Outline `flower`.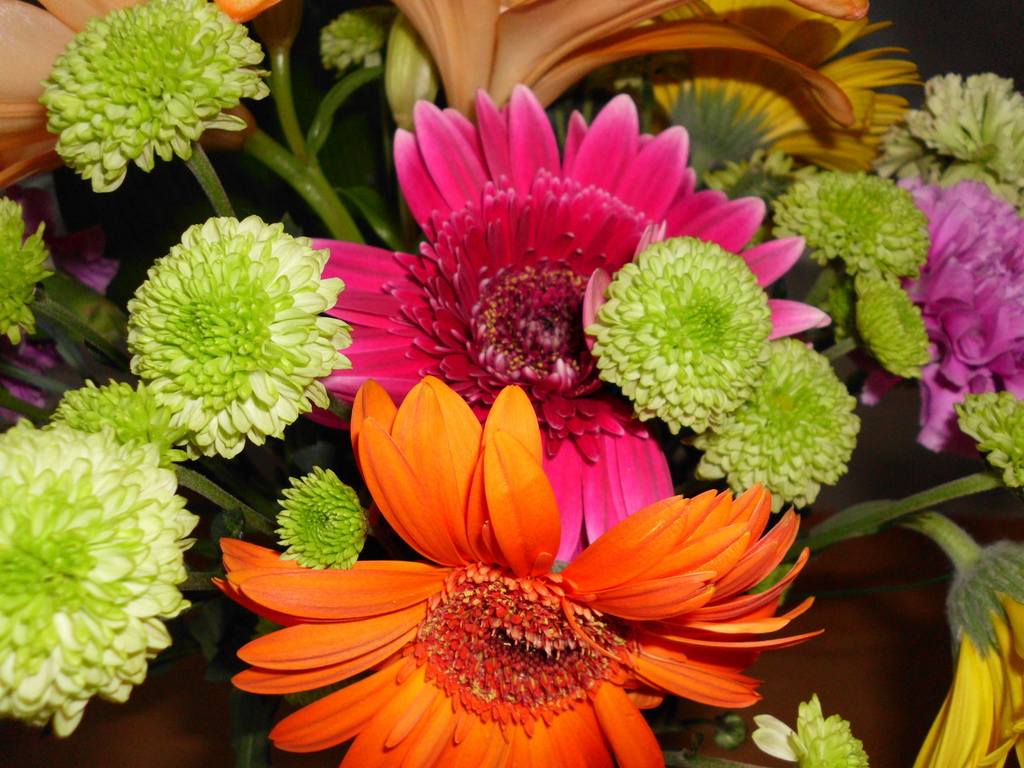
Outline: [209,369,826,767].
